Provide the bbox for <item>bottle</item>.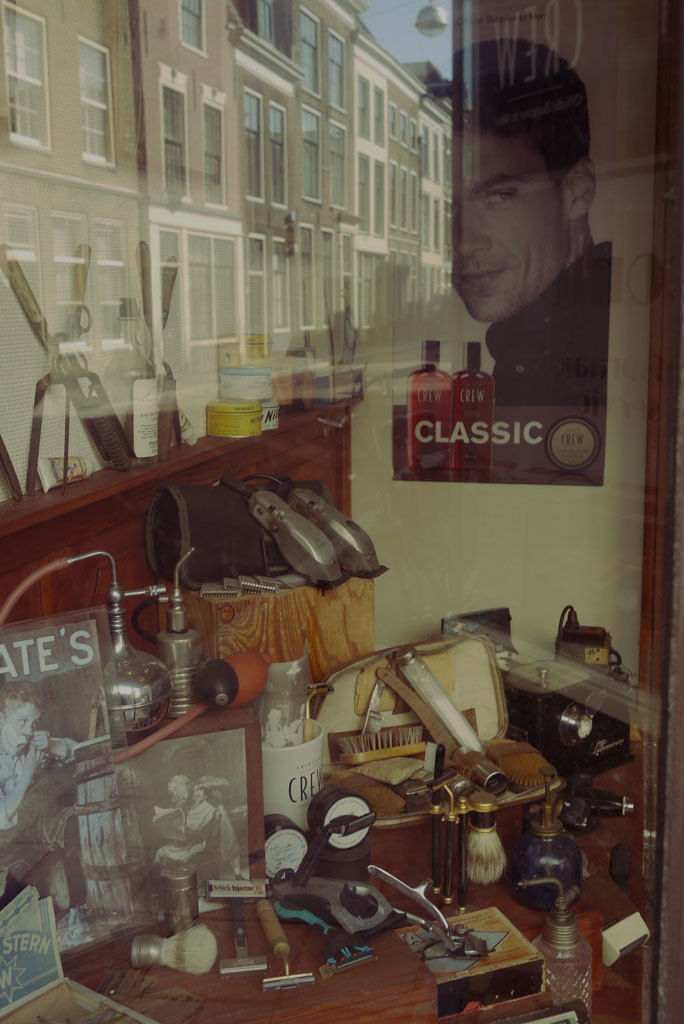
[left=455, top=336, right=503, bottom=489].
